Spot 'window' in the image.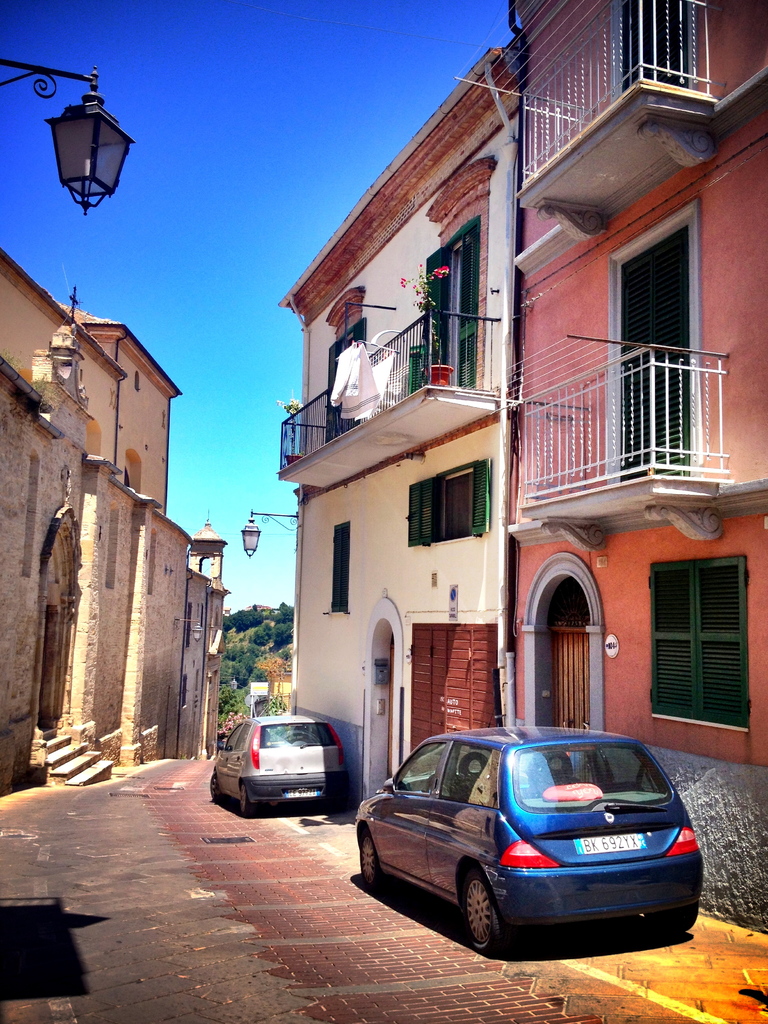
'window' found at (407, 452, 491, 548).
